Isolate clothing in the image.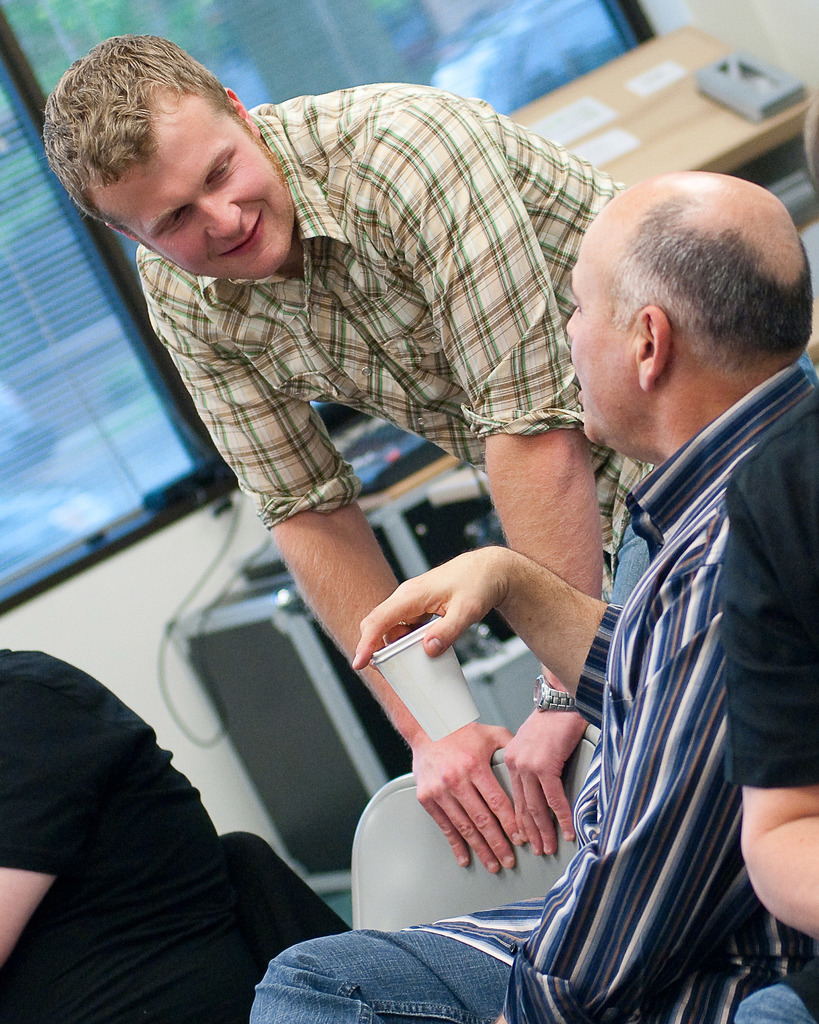
Isolated region: x1=0, y1=646, x2=255, y2=1023.
